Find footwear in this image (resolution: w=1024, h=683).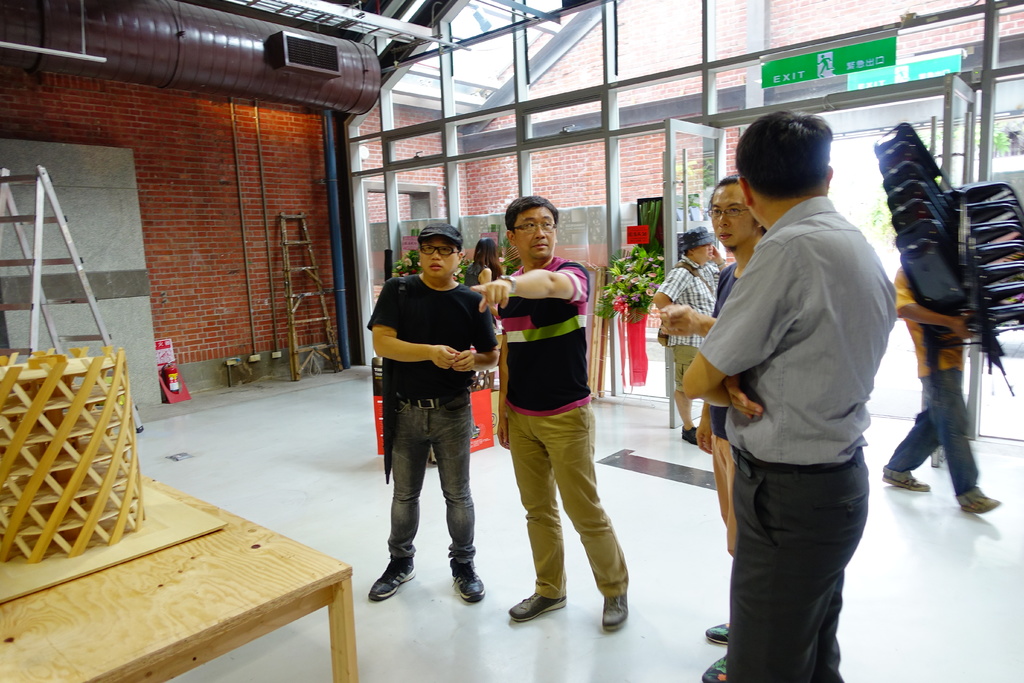
956:486:1000:515.
